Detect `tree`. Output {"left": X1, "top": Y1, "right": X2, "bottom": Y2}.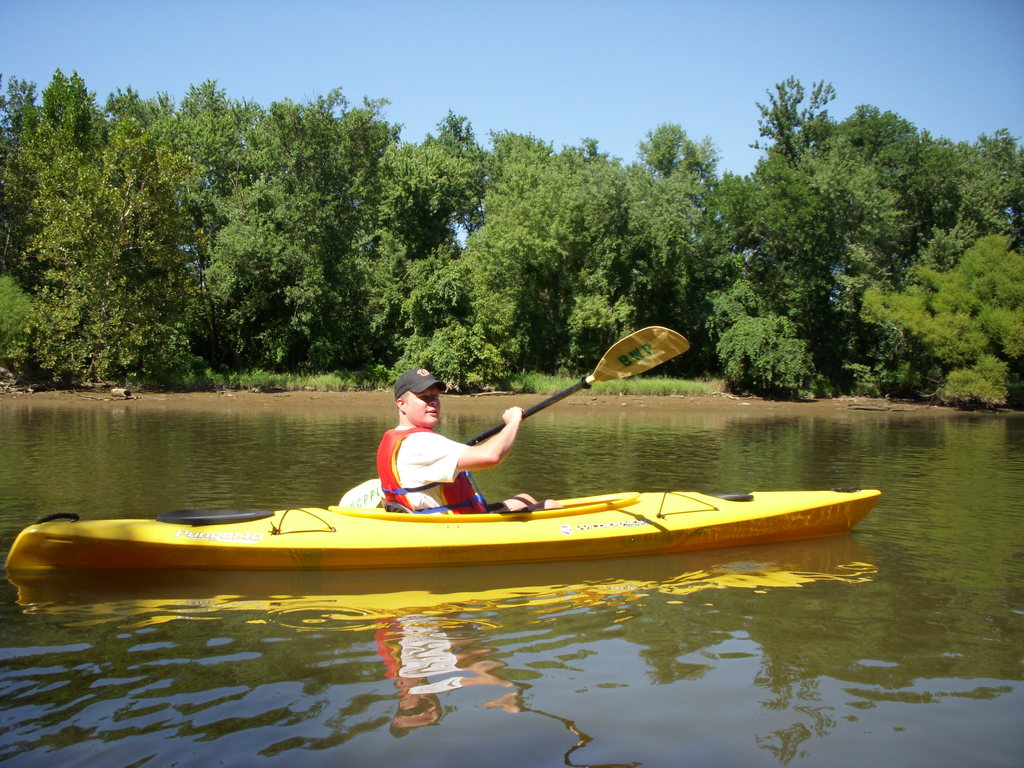
{"left": 856, "top": 230, "right": 1023, "bottom": 406}.
